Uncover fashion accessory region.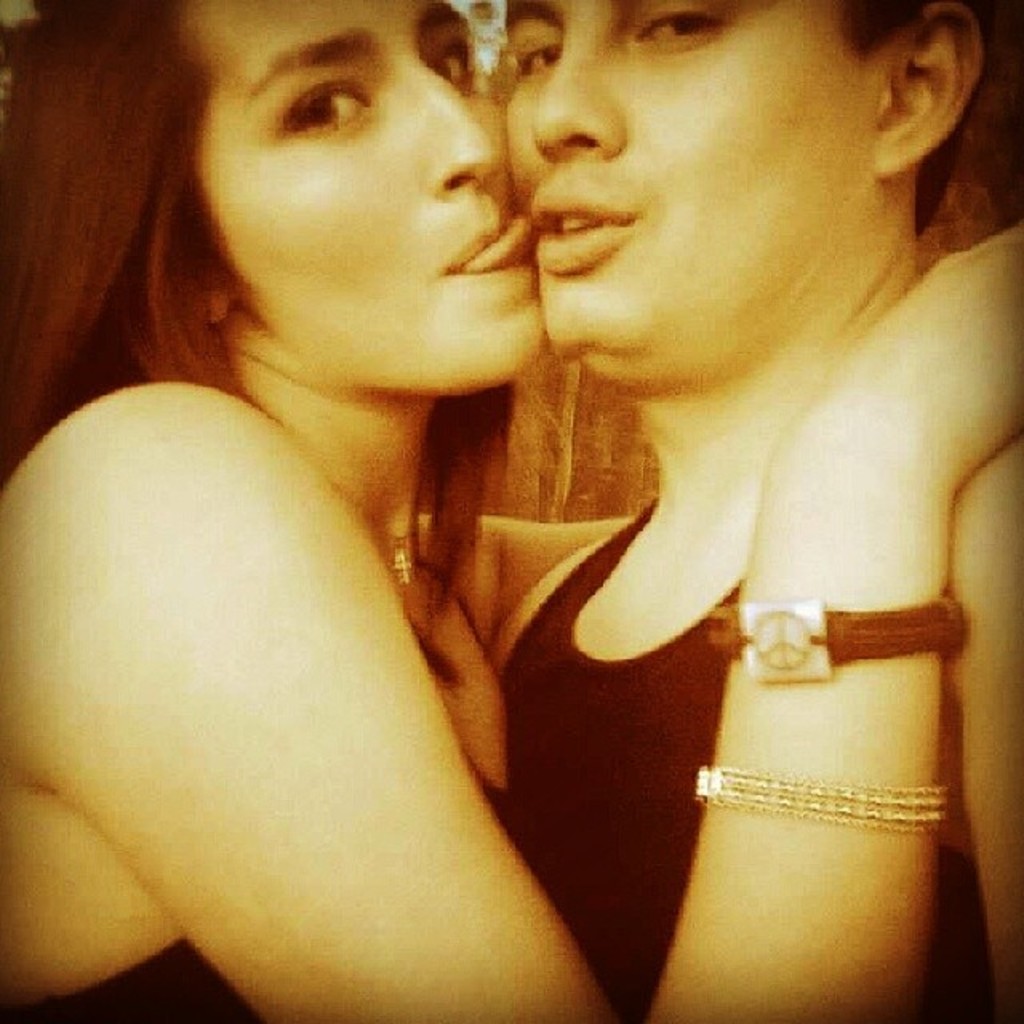
Uncovered: left=691, top=762, right=947, bottom=838.
